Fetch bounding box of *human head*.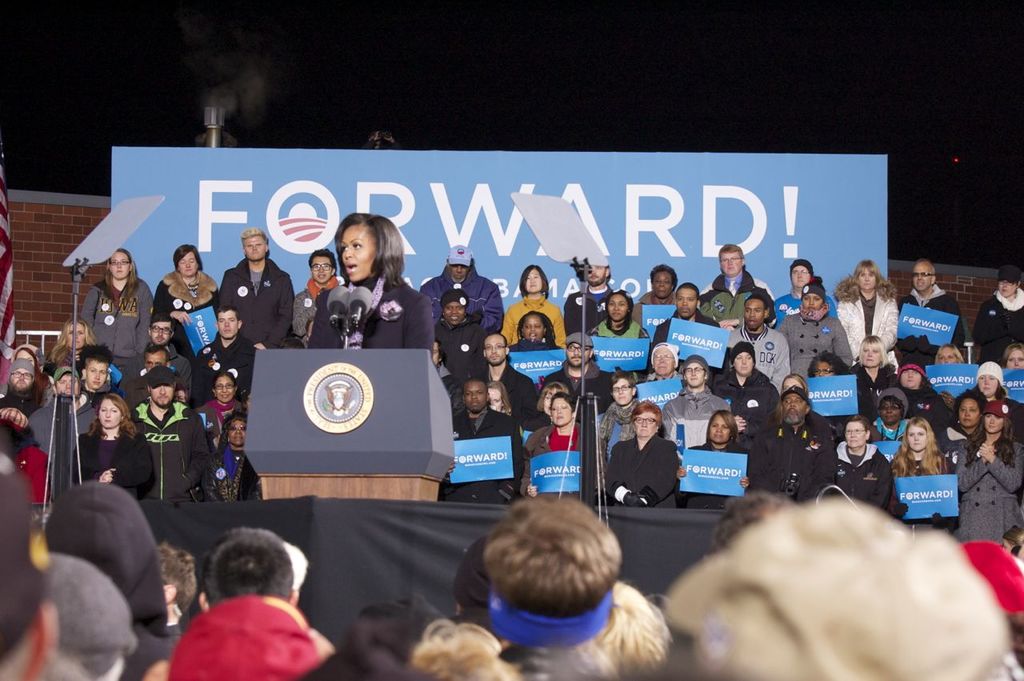
Bbox: {"x1": 8, "y1": 357, "x2": 33, "y2": 393}.
